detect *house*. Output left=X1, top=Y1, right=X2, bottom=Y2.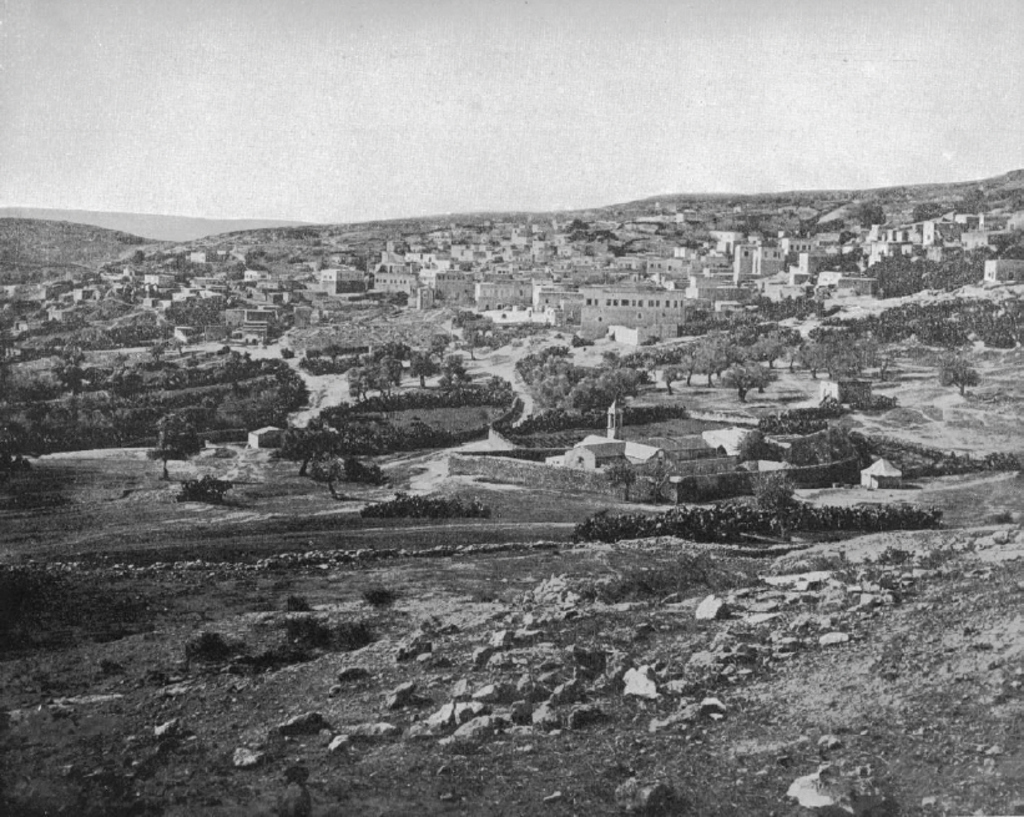
left=686, top=274, right=752, bottom=309.
